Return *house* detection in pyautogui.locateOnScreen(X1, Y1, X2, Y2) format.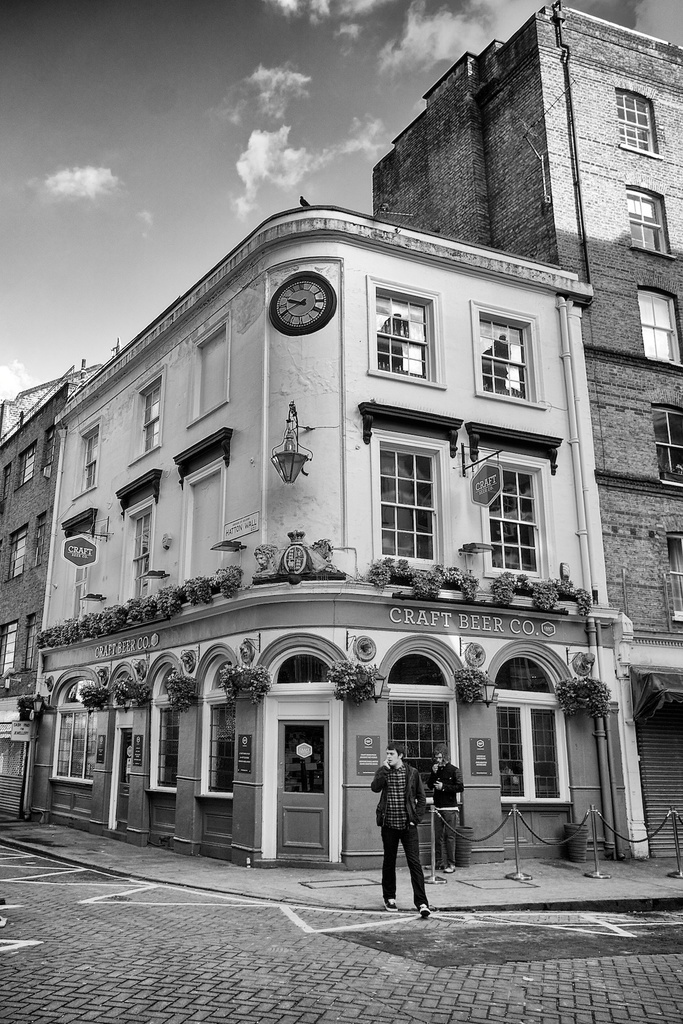
pyautogui.locateOnScreen(0, 328, 78, 841).
